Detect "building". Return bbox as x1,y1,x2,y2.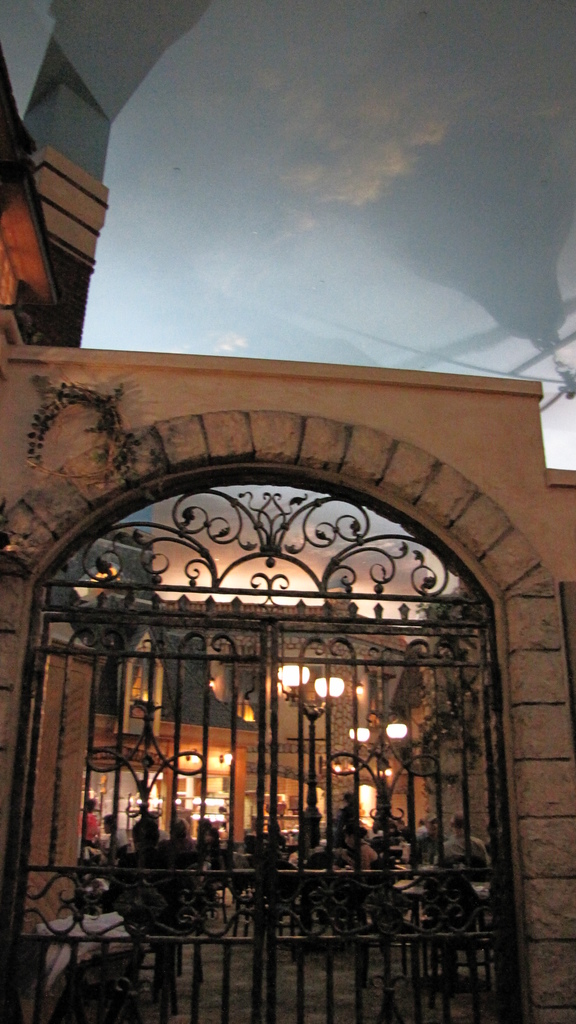
0,0,575,1023.
